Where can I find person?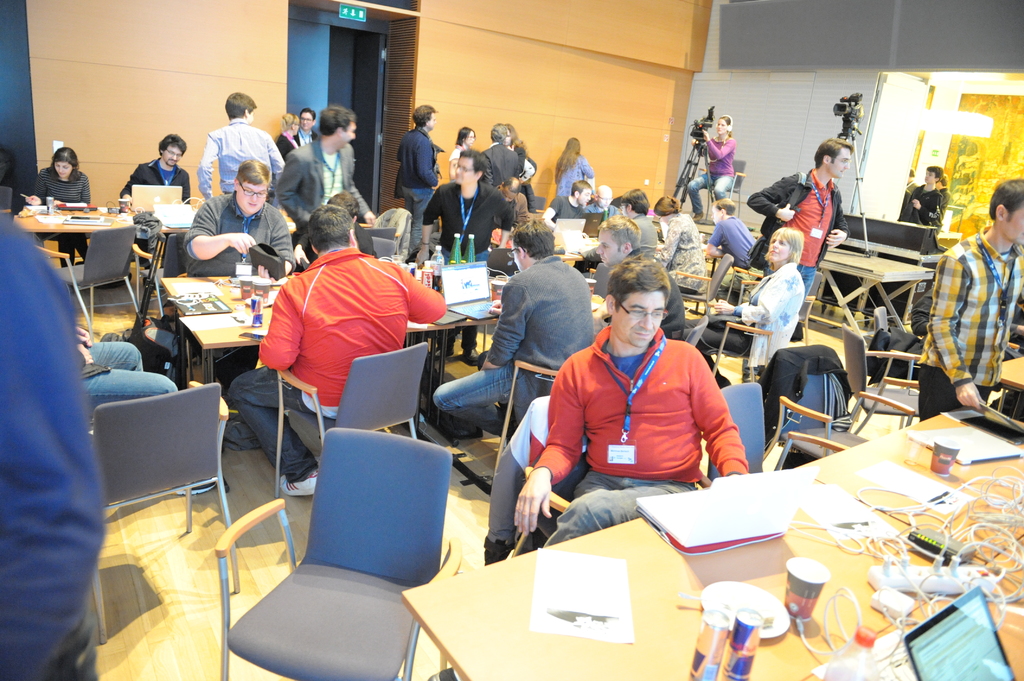
You can find it at <region>520, 253, 760, 551</region>.
